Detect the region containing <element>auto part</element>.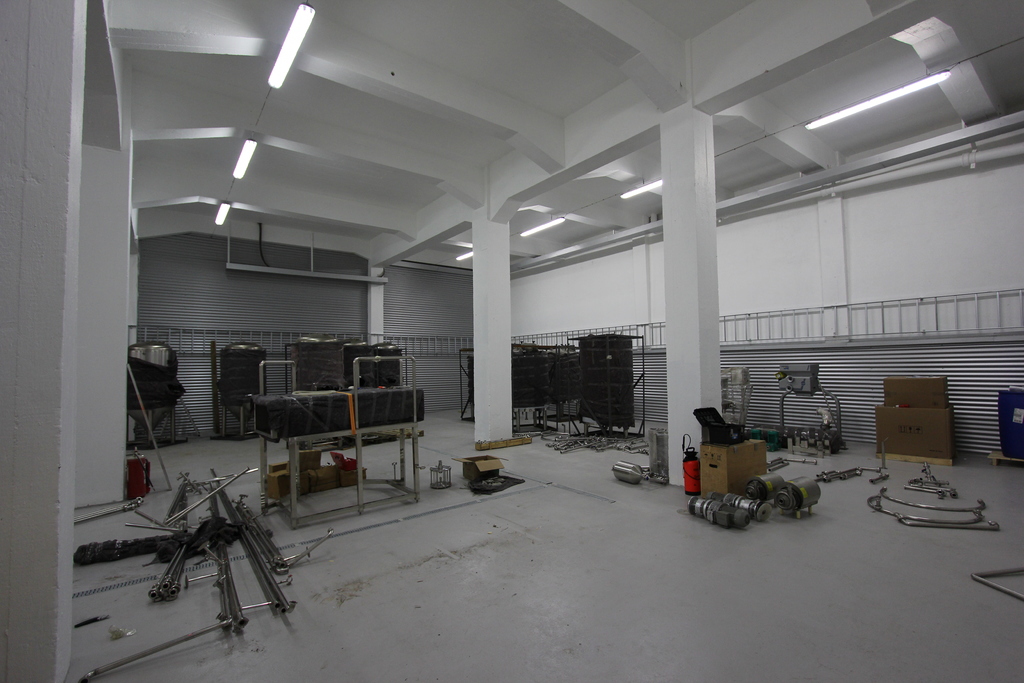
(x1=700, y1=490, x2=771, y2=520).
